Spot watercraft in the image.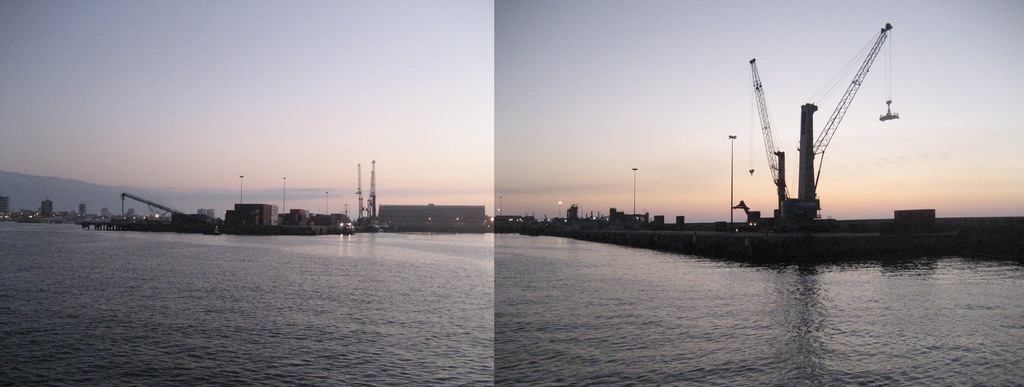
watercraft found at region(589, 18, 949, 271).
